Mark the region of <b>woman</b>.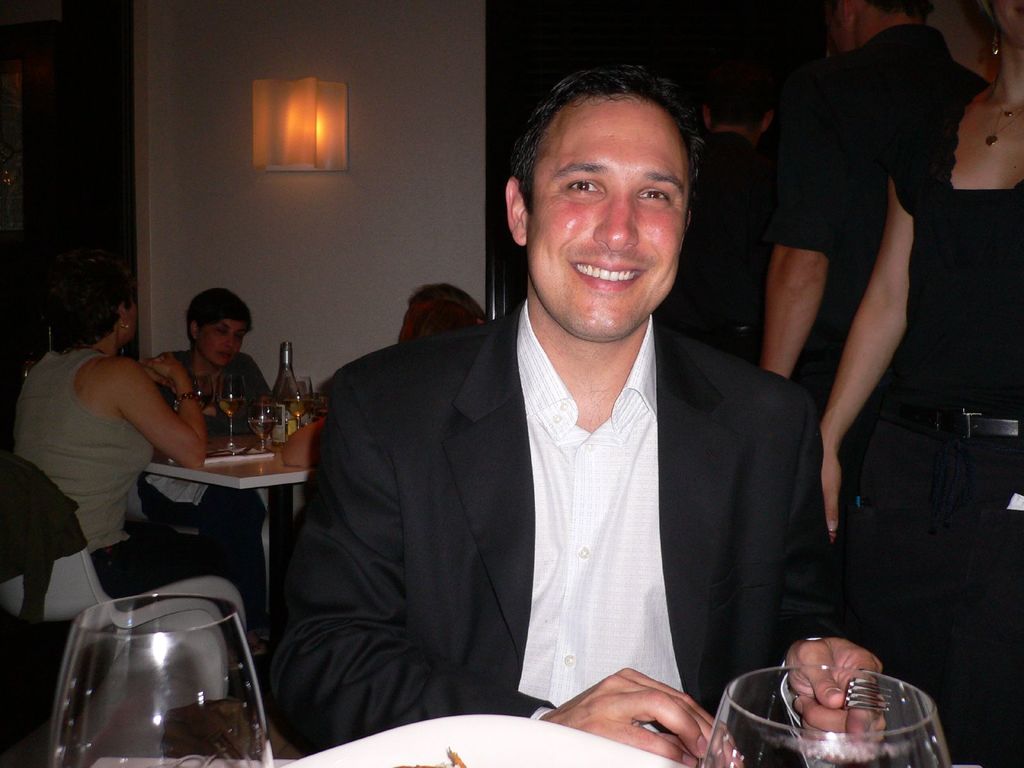
Region: [x1=148, y1=291, x2=280, y2=596].
